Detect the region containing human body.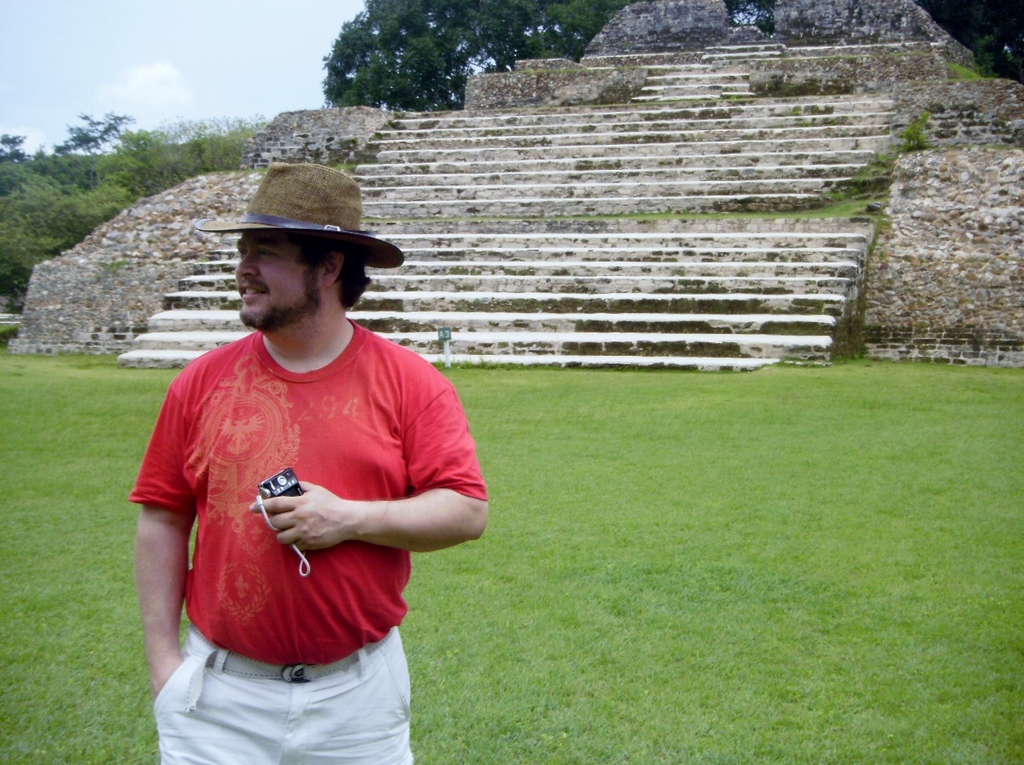
118,212,483,764.
